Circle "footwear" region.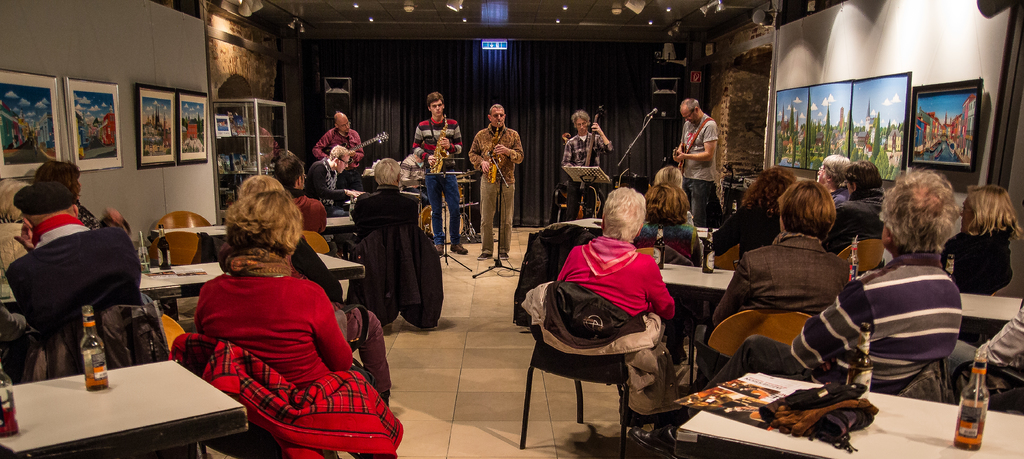
Region: crop(450, 246, 468, 254).
